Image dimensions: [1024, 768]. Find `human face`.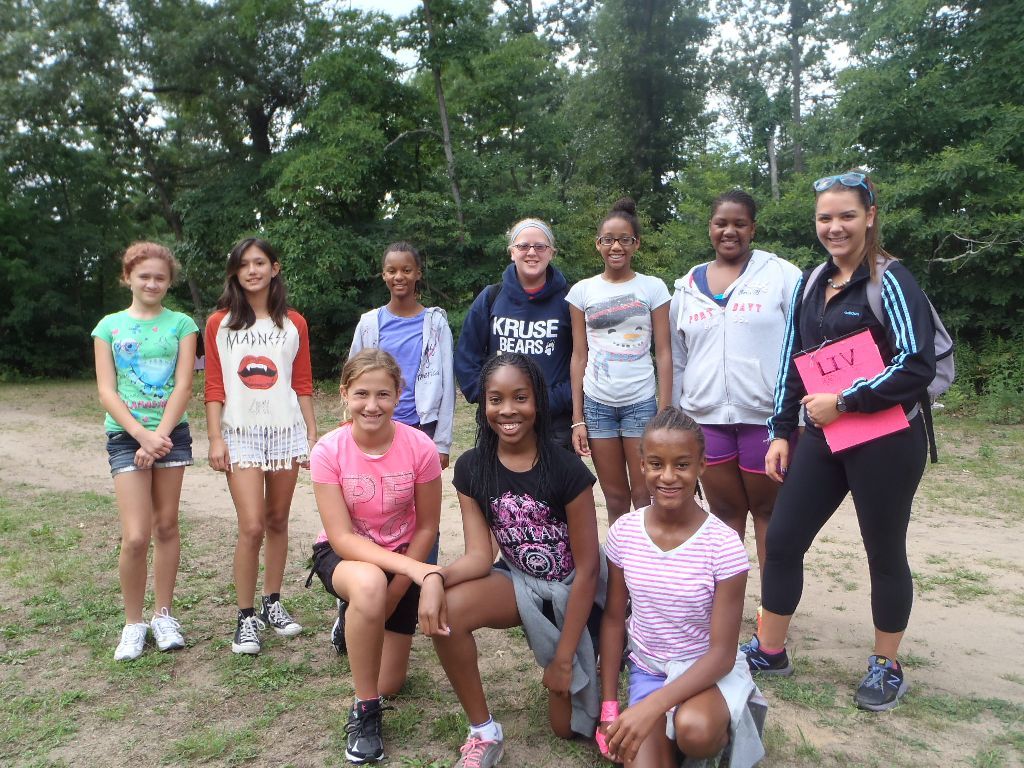
bbox(130, 260, 169, 302).
